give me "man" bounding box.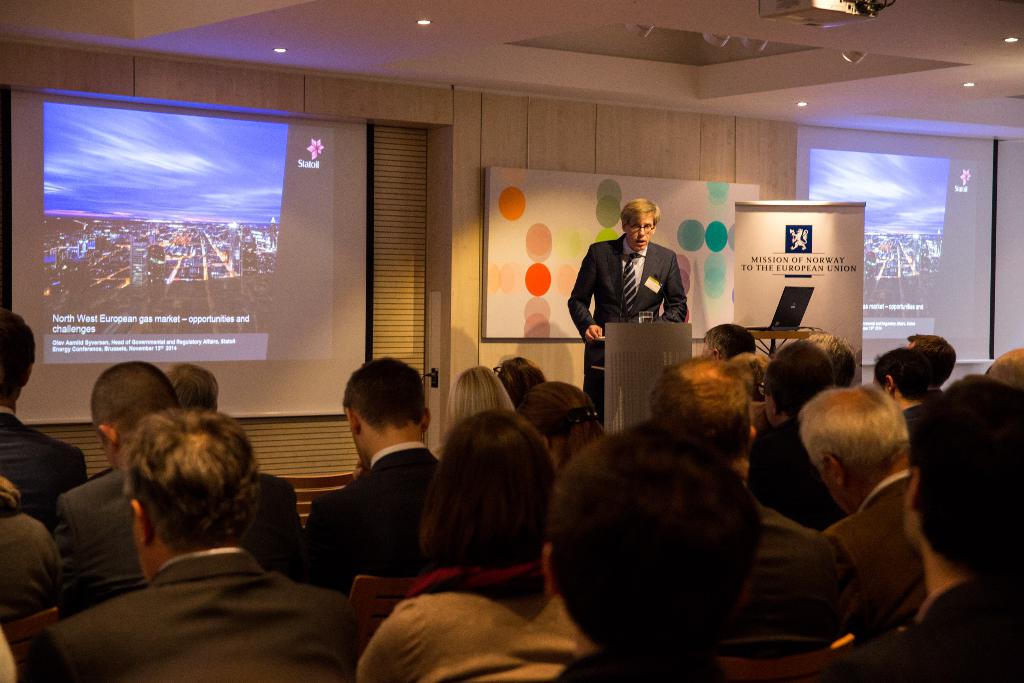
left=871, top=375, right=1023, bottom=682.
